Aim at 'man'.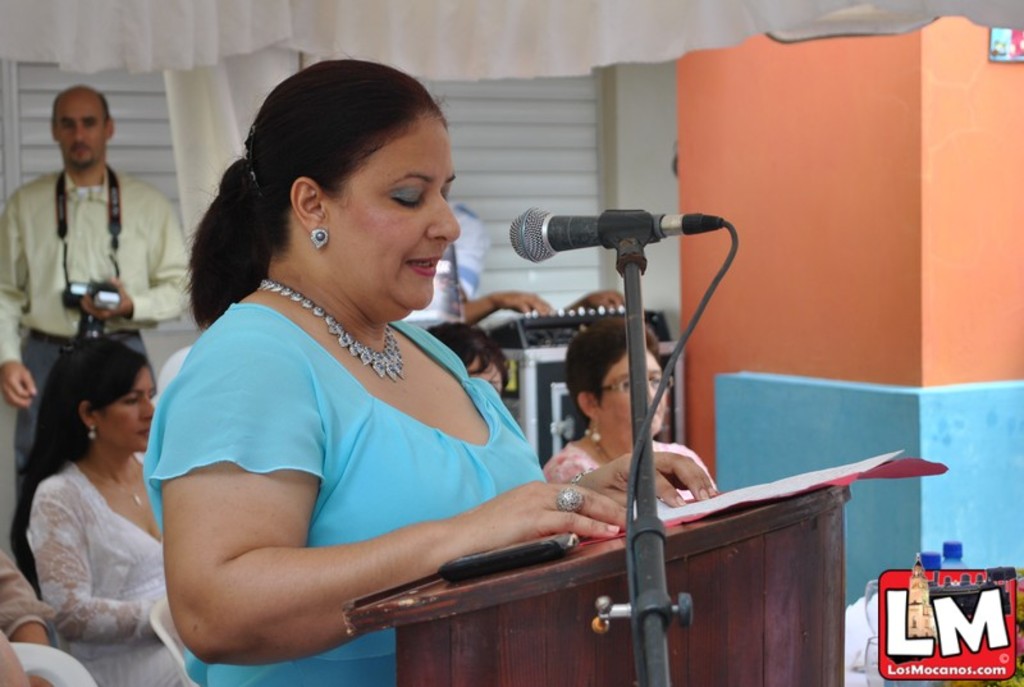
Aimed at (left=4, top=95, right=166, bottom=425).
